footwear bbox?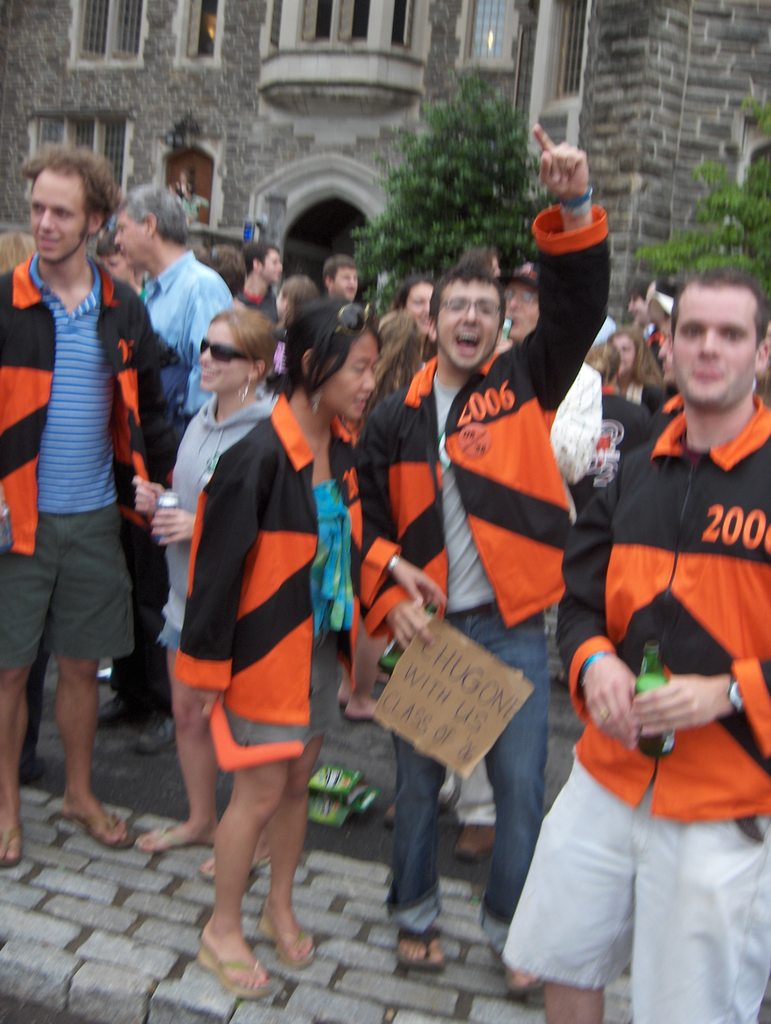
x1=188, y1=918, x2=274, y2=998
